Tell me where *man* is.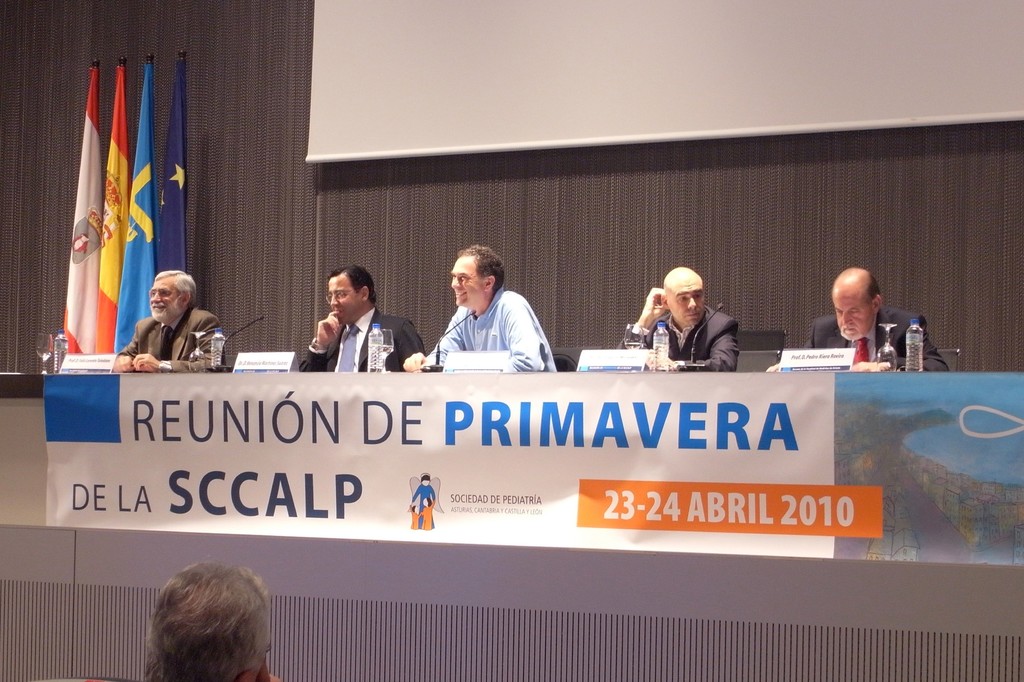
*man* is at Rect(618, 266, 740, 371).
